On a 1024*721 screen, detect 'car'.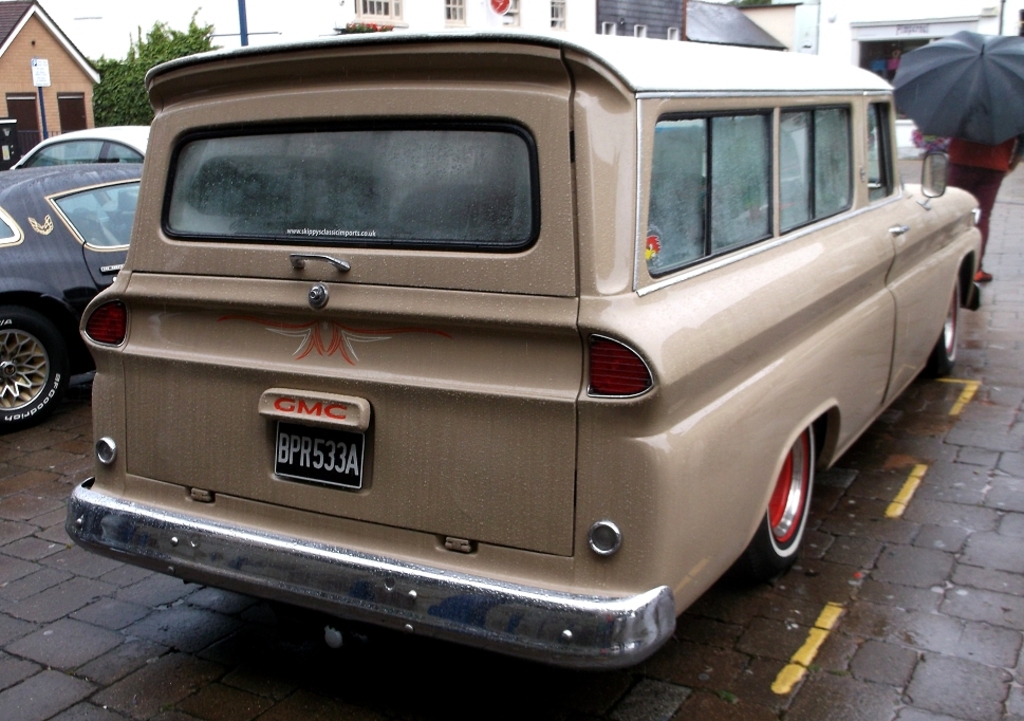
box(0, 160, 150, 433).
